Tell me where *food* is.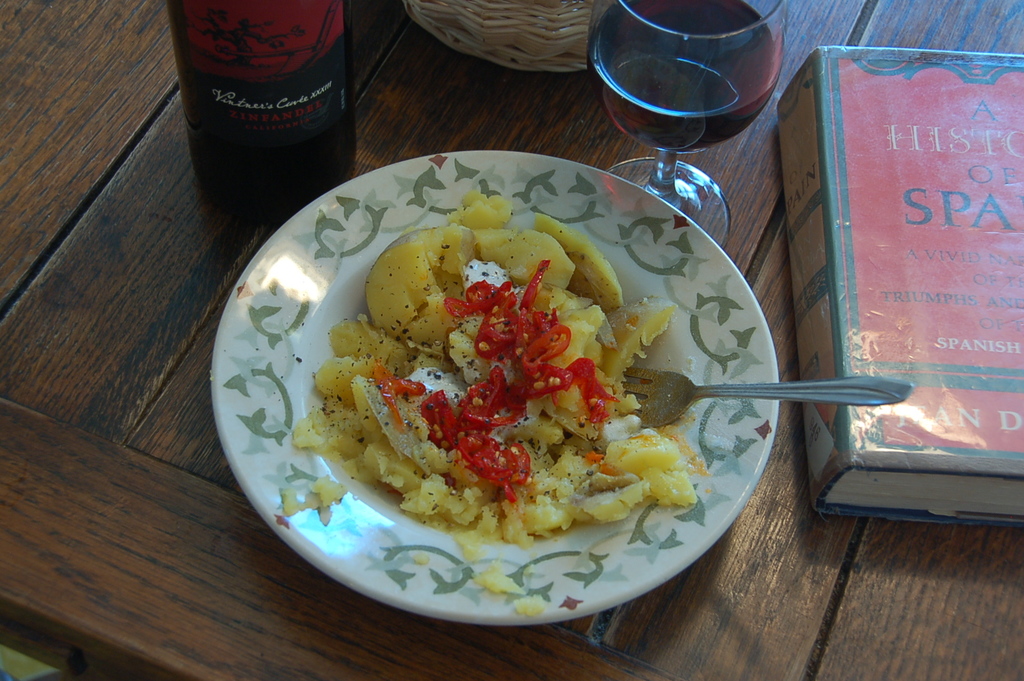
*food* is at bbox=[319, 184, 689, 577].
